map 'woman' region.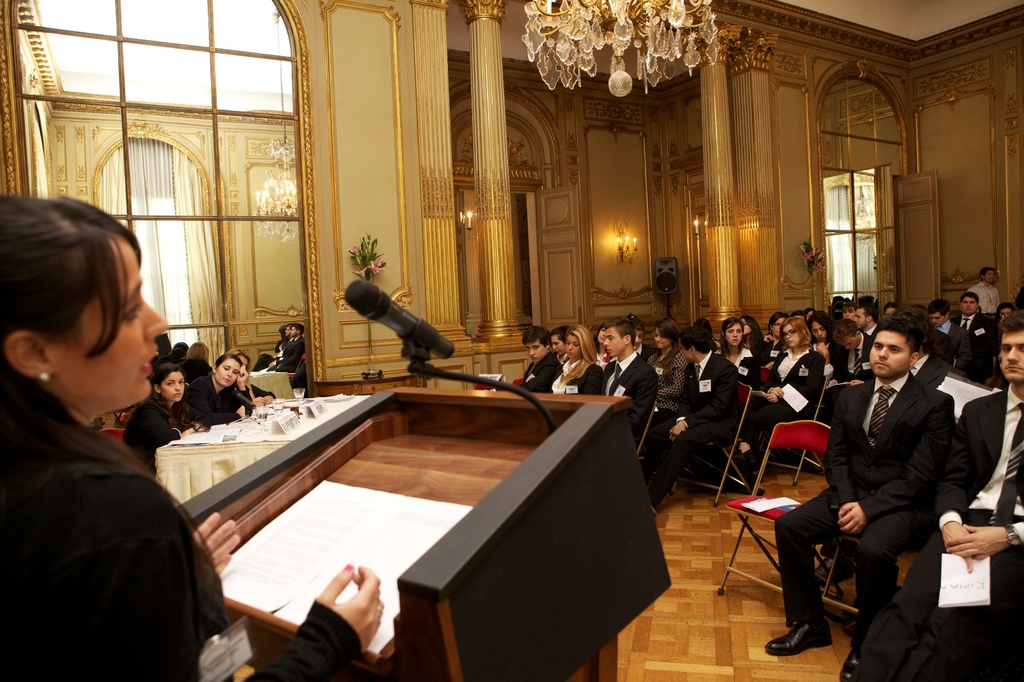
Mapped to (left=178, top=355, right=255, bottom=426).
